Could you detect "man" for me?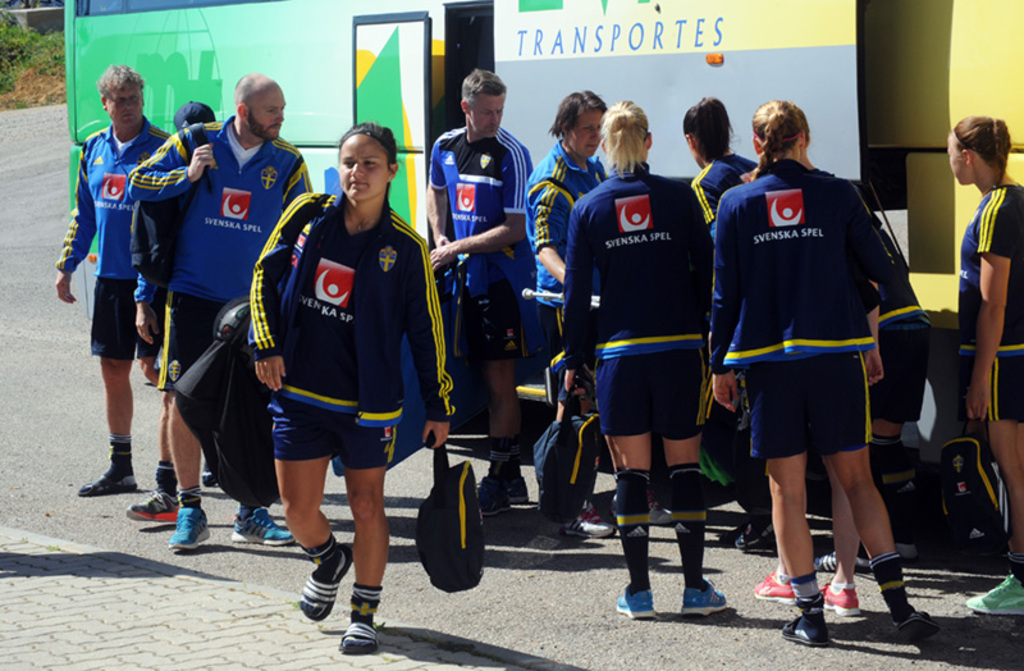
Detection result: pyautogui.locateOnScreen(127, 70, 316, 553).
